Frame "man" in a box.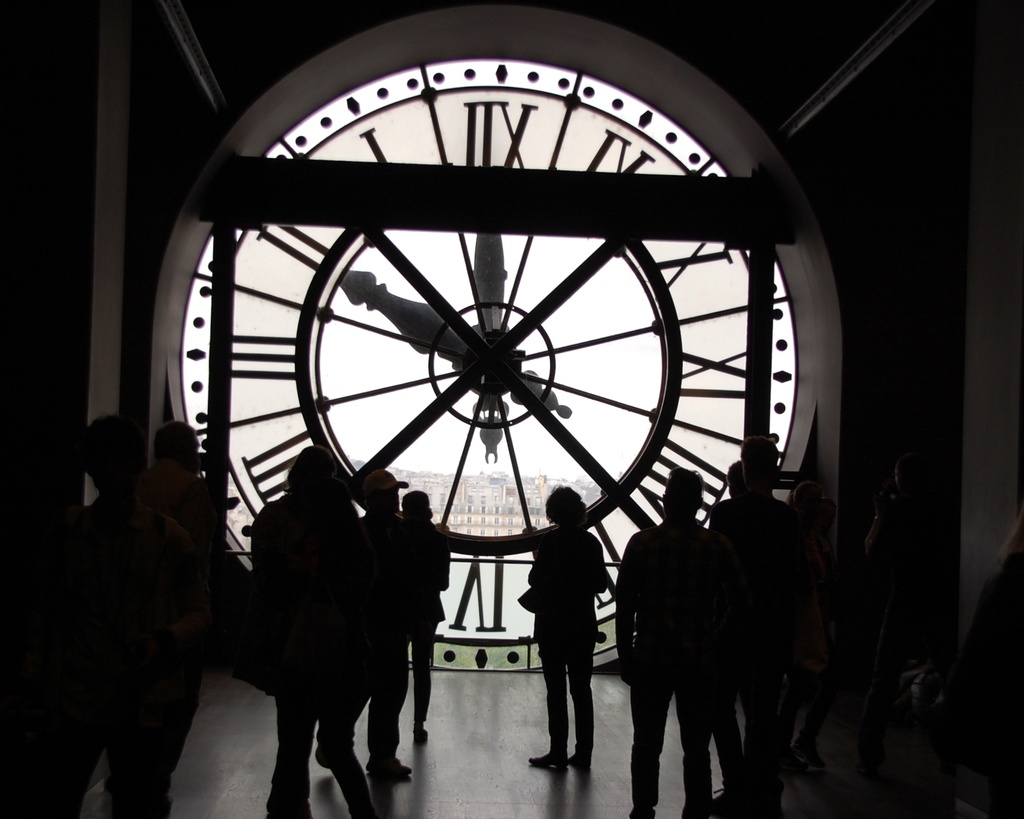
{"x1": 730, "y1": 462, "x2": 751, "y2": 502}.
